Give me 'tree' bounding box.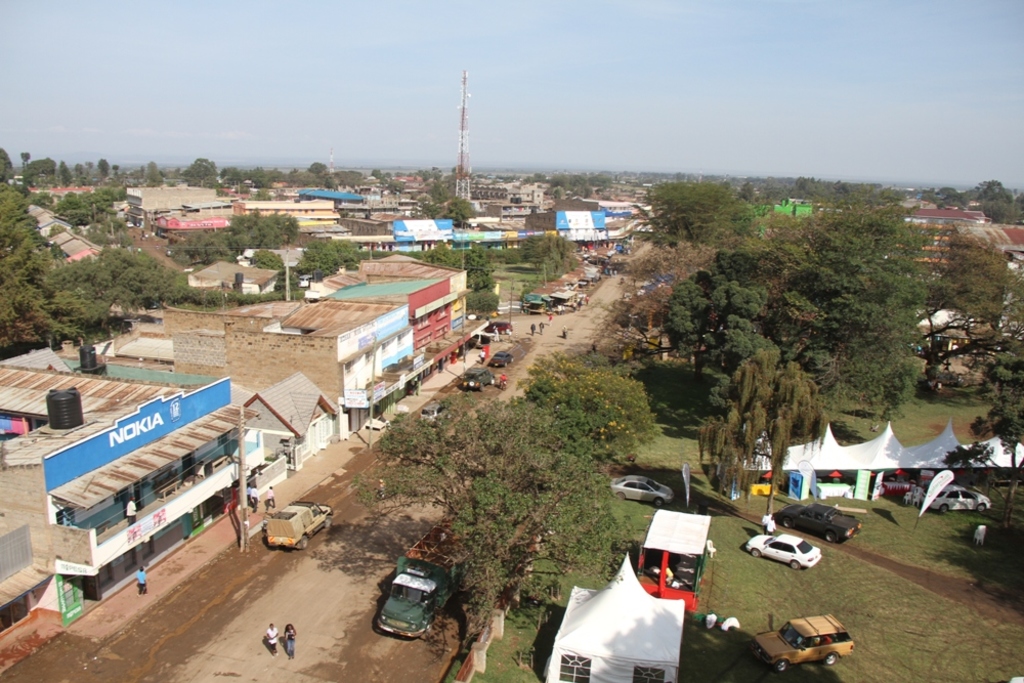
bbox=[58, 181, 134, 244].
